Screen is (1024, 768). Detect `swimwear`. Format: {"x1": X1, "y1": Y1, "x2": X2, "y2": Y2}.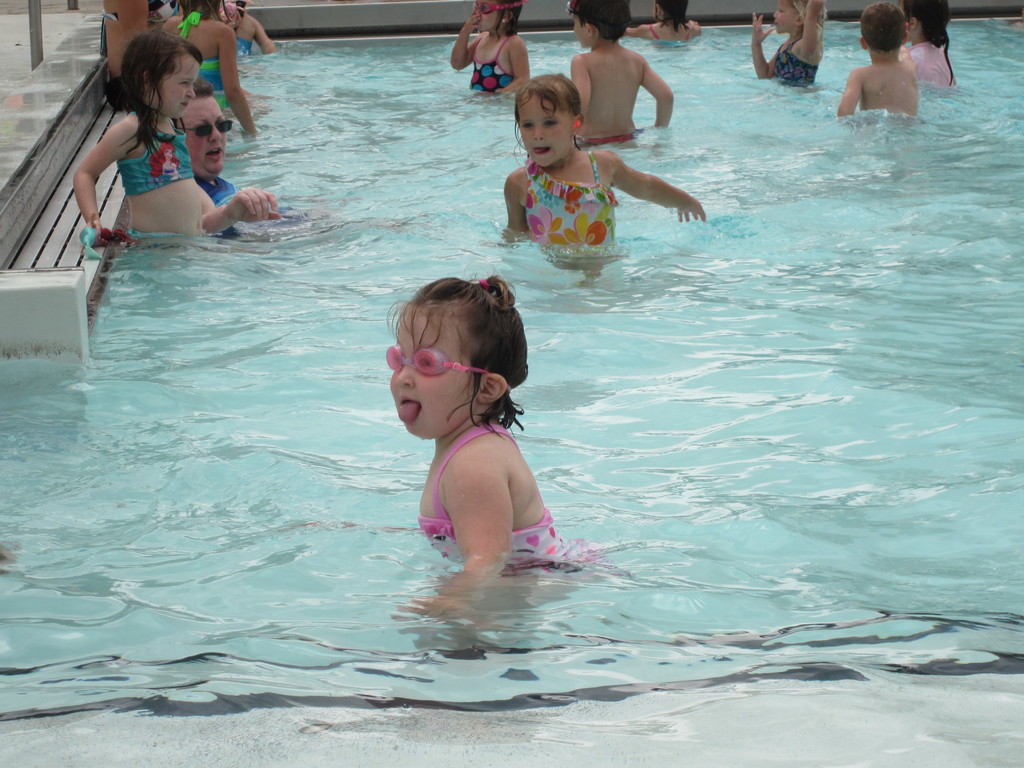
{"x1": 189, "y1": 51, "x2": 232, "y2": 94}.
